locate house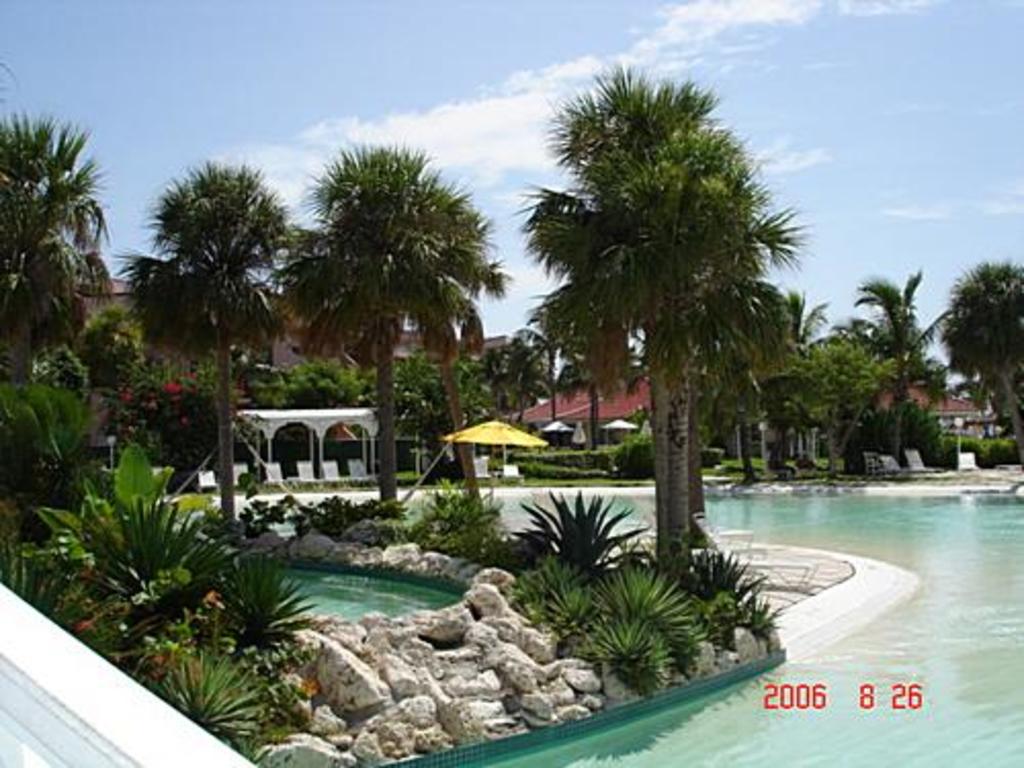
70, 276, 137, 330
